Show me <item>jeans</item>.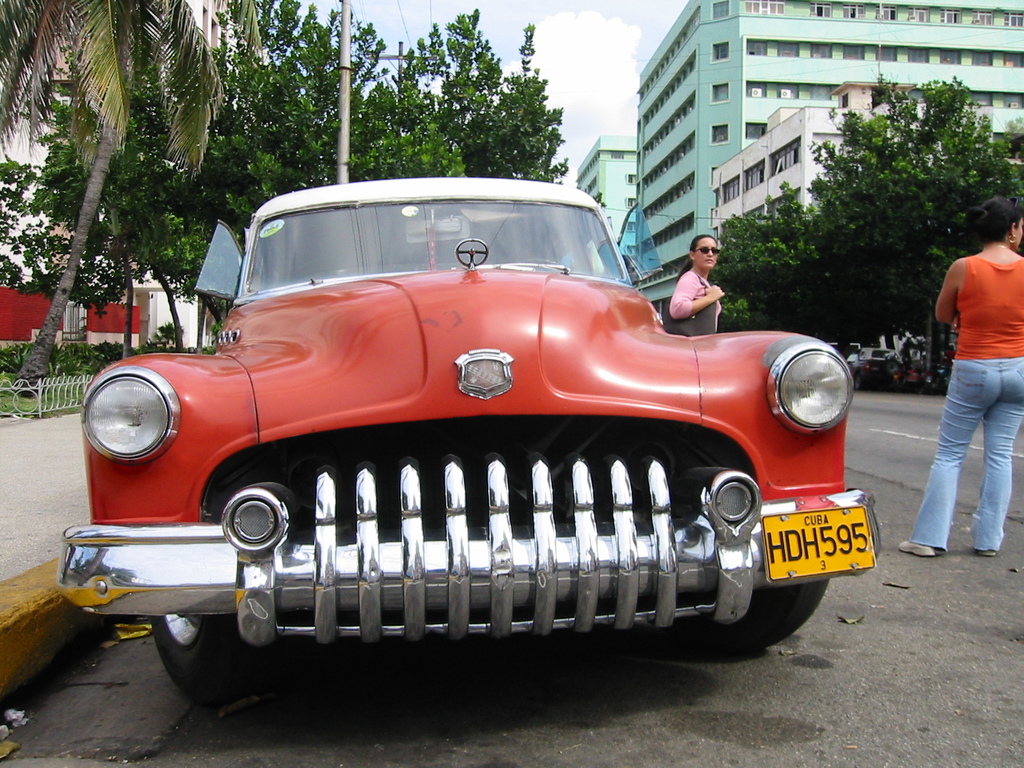
<item>jeans</item> is here: select_region(909, 358, 1023, 556).
